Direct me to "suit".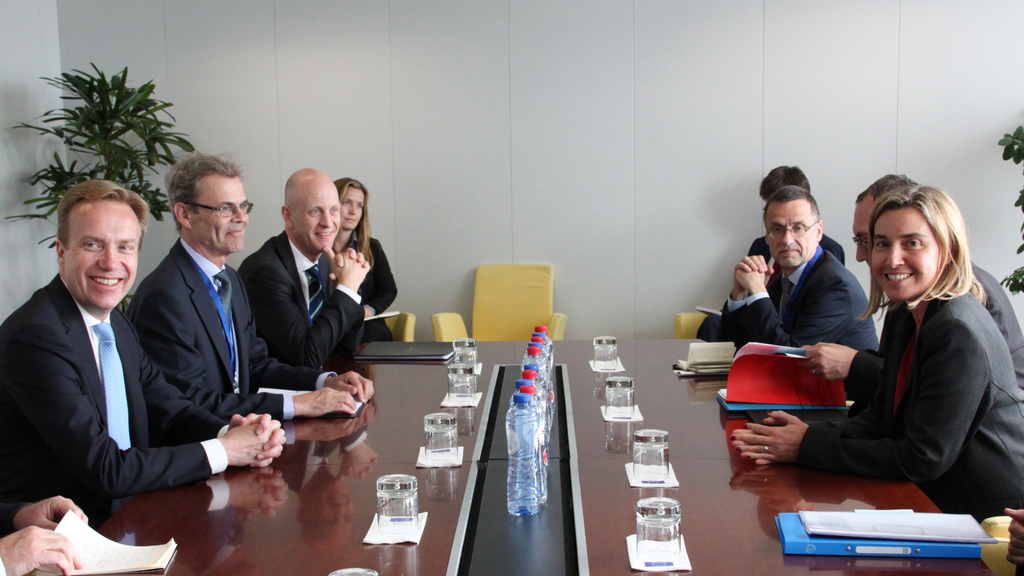
Direction: <box>332,227,401,349</box>.
